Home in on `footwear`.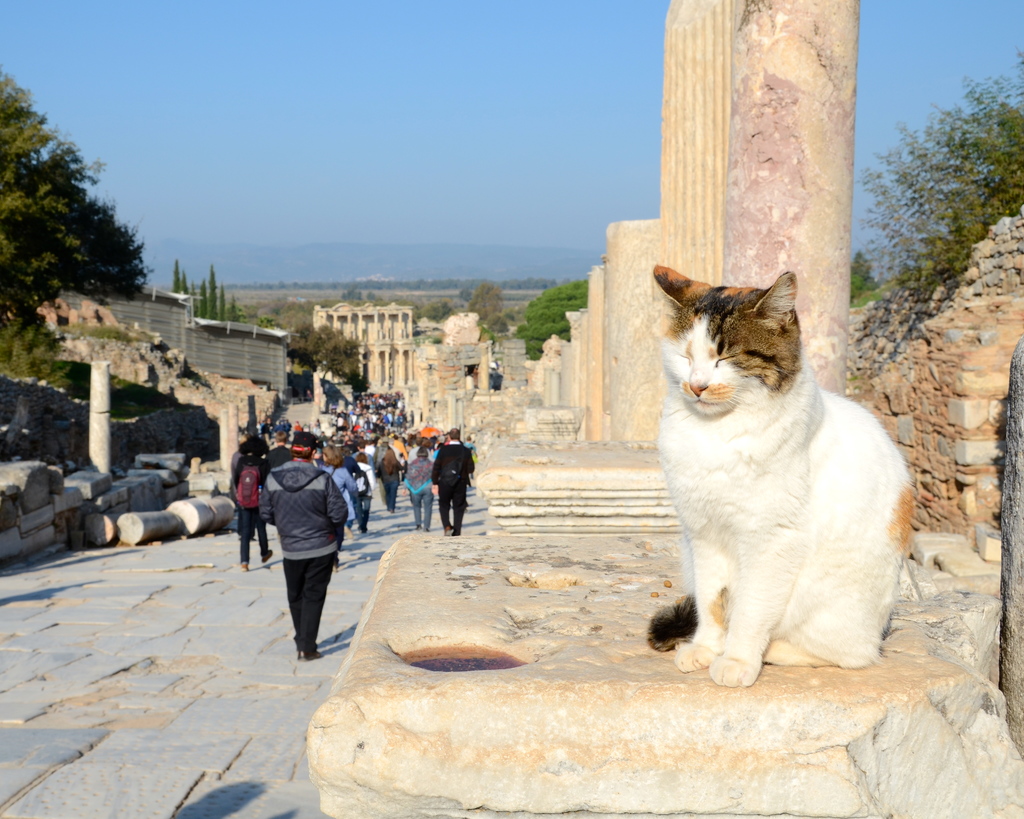
Homed in at region(263, 550, 271, 561).
